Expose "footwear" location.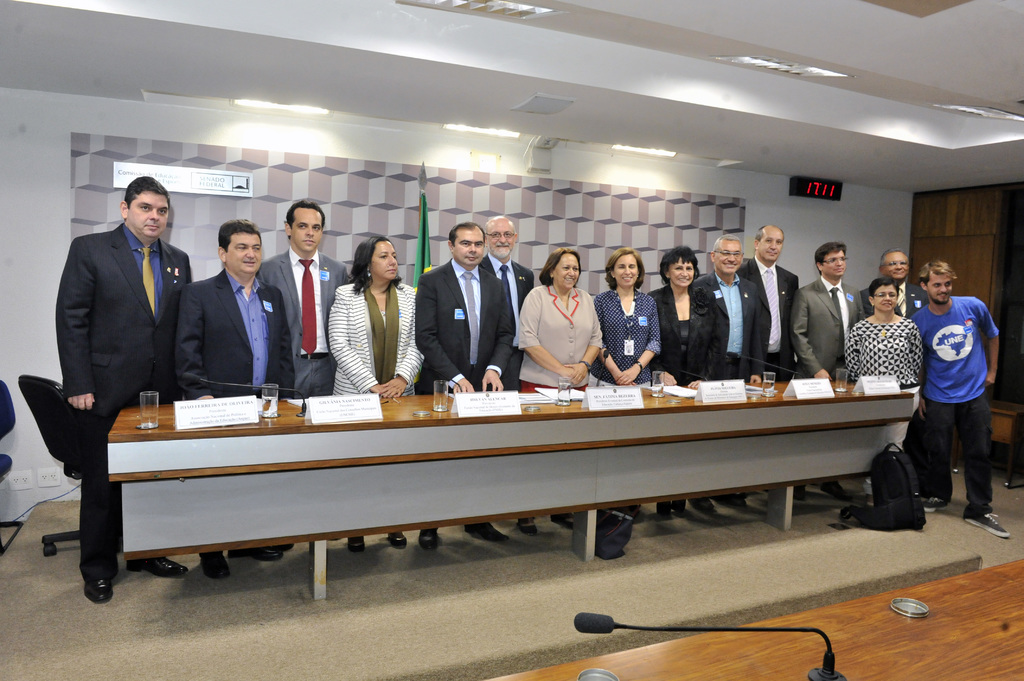
Exposed at <bbox>201, 550, 230, 574</bbox>.
